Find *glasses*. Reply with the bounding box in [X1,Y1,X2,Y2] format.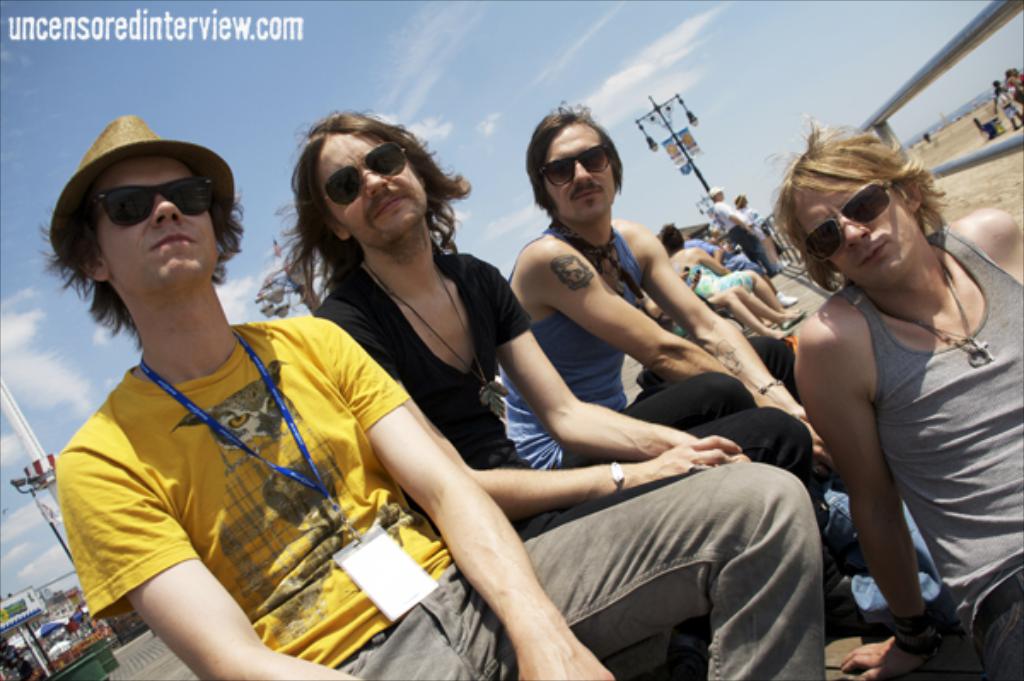
[527,142,630,191].
